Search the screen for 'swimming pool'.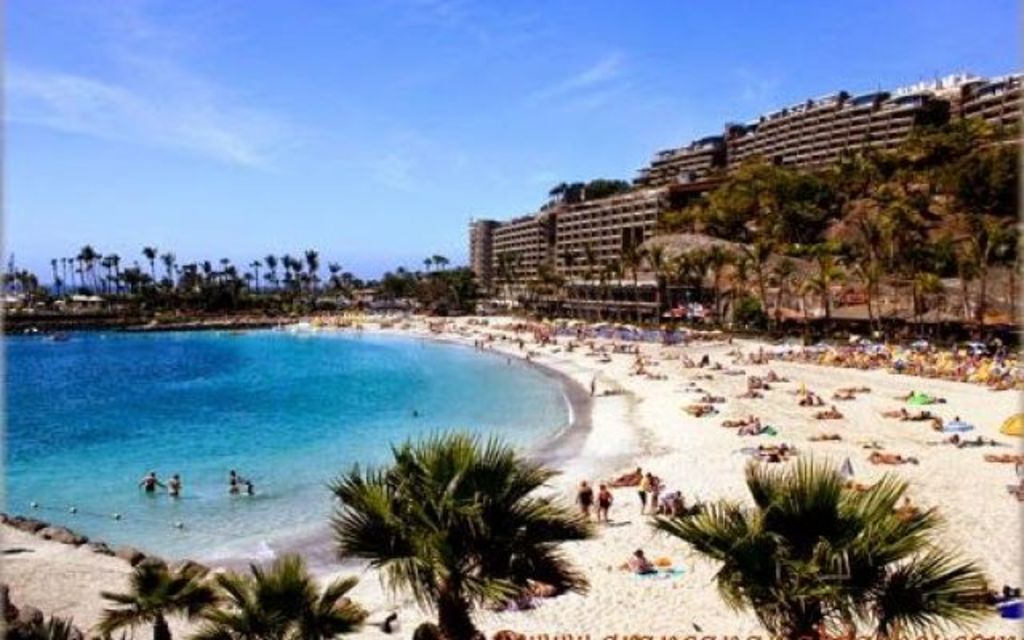
Found at bbox(24, 309, 600, 587).
